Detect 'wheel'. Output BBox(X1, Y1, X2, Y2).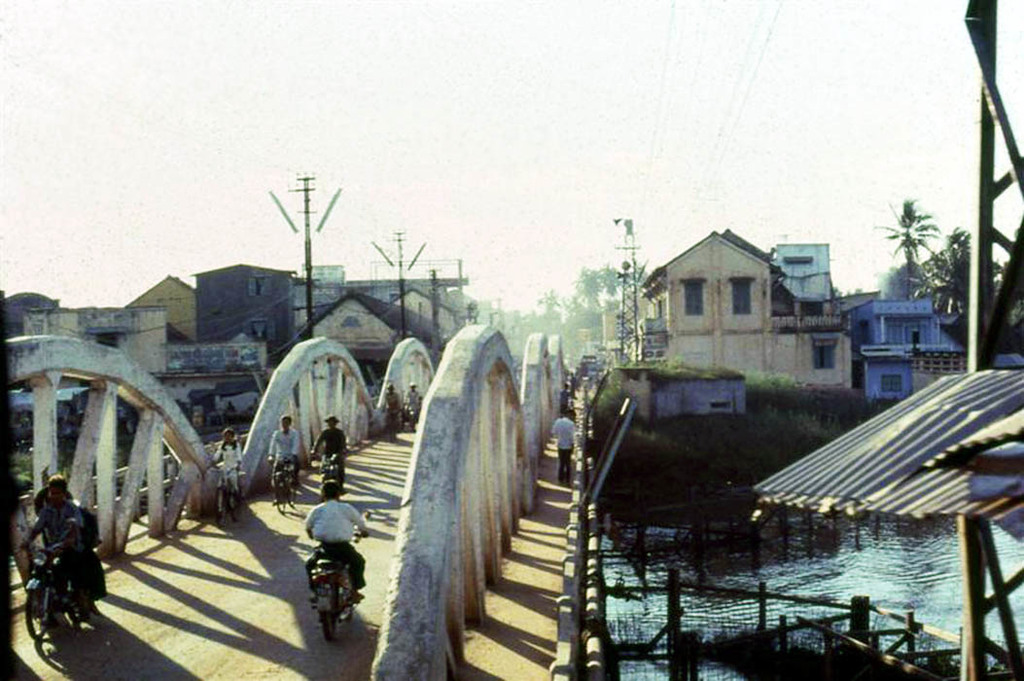
BBox(25, 573, 55, 641).
